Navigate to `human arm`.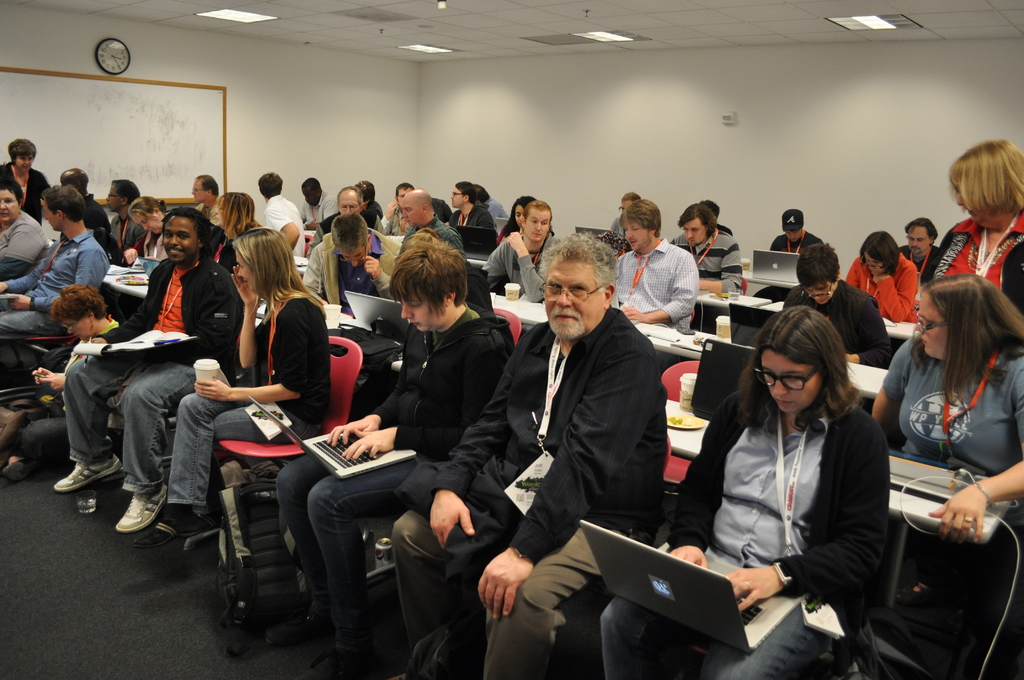
Navigation target: 609, 216, 620, 231.
